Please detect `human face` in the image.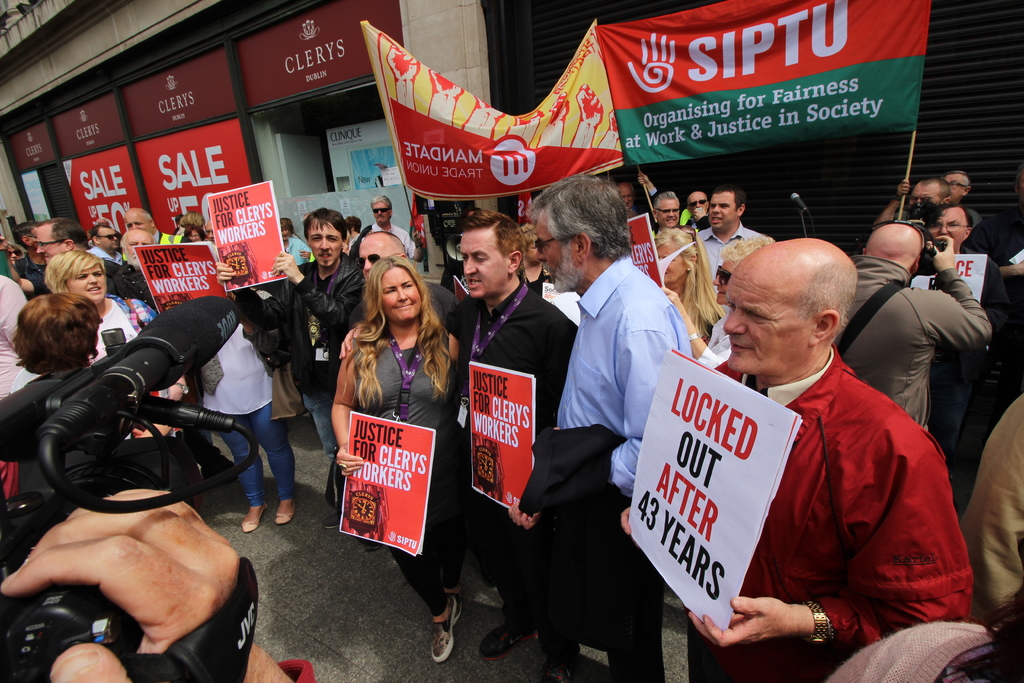
(left=536, top=213, right=586, bottom=295).
